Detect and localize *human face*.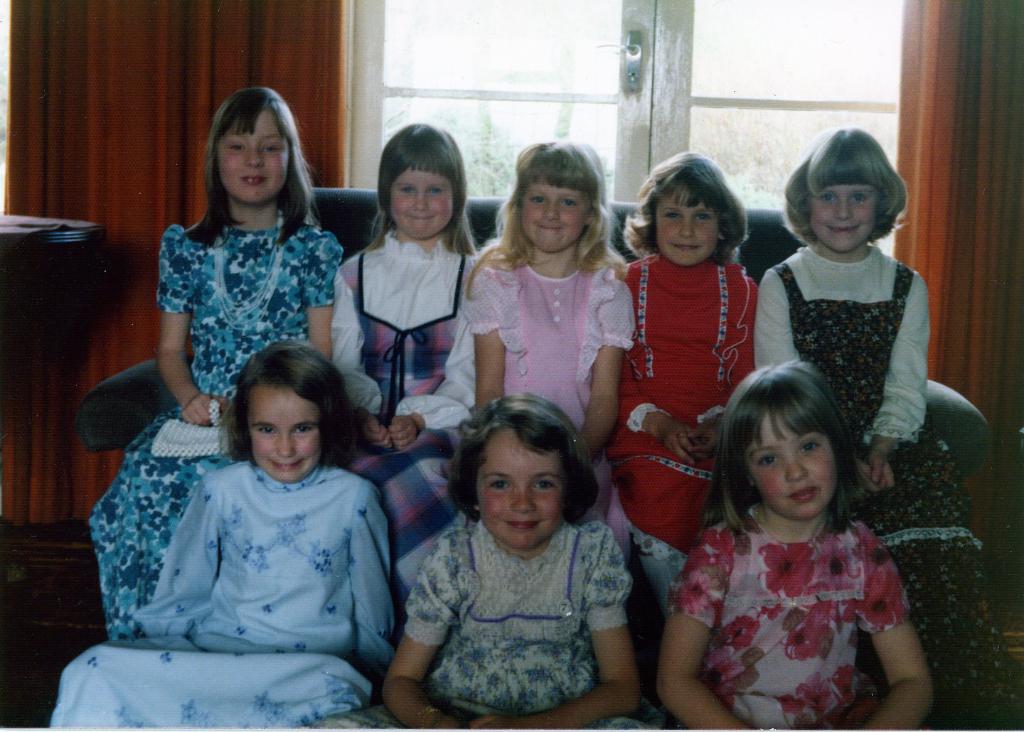
Localized at [245, 386, 324, 483].
